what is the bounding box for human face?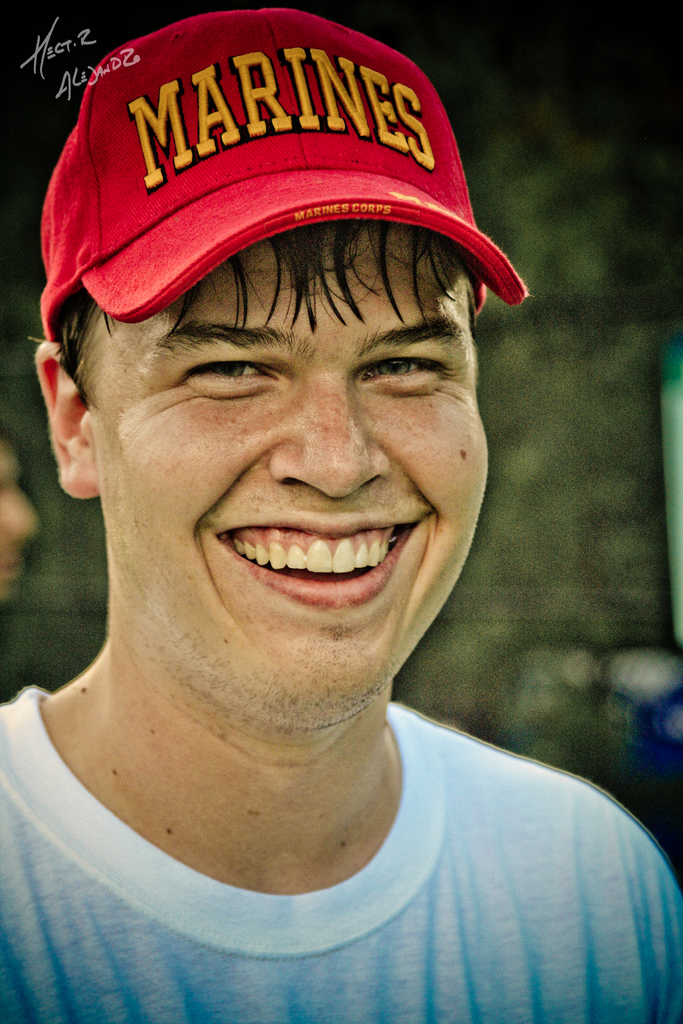
[x1=84, y1=225, x2=492, y2=736].
